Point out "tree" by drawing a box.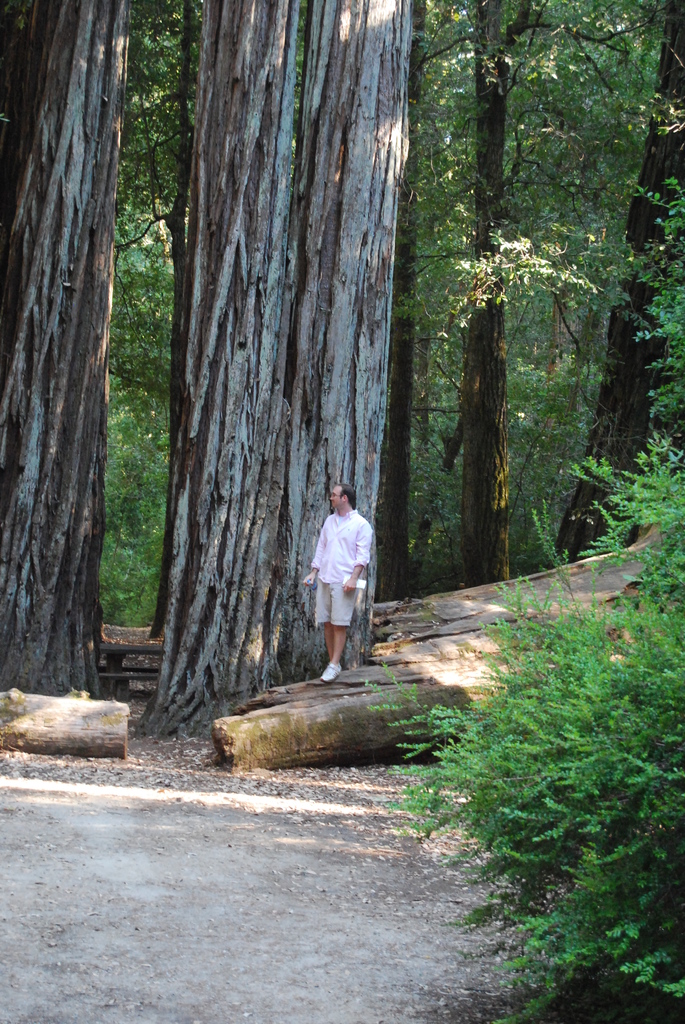
Rect(360, 1, 684, 626).
